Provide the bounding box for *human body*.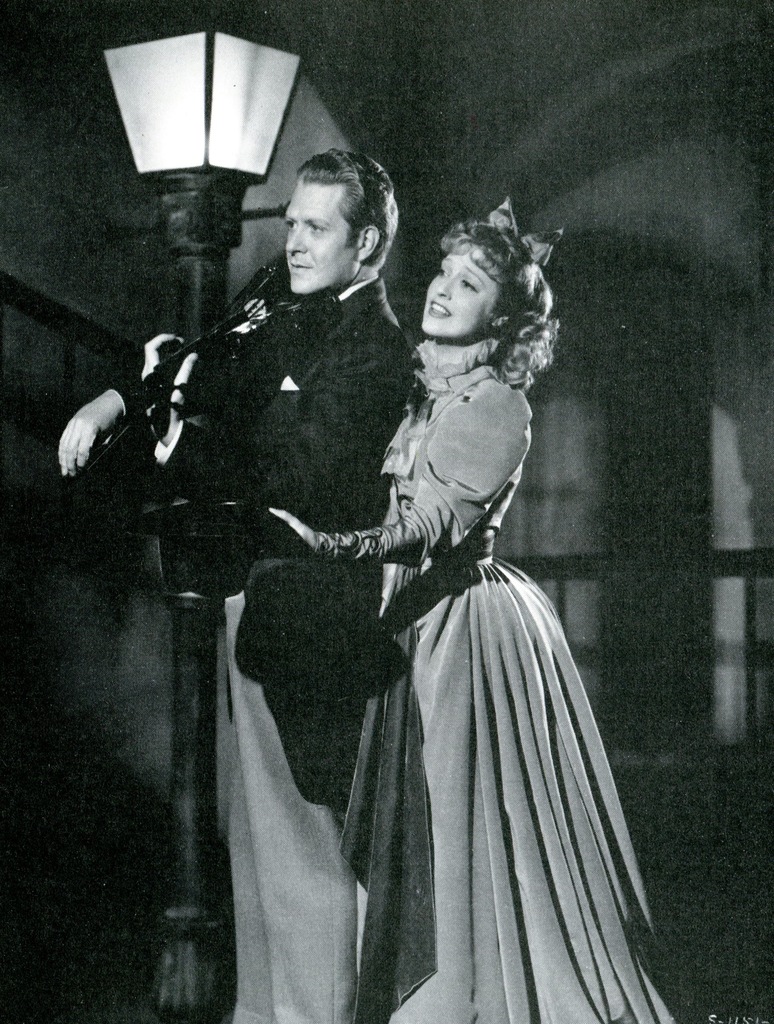
{"x1": 58, "y1": 125, "x2": 422, "y2": 1022}.
